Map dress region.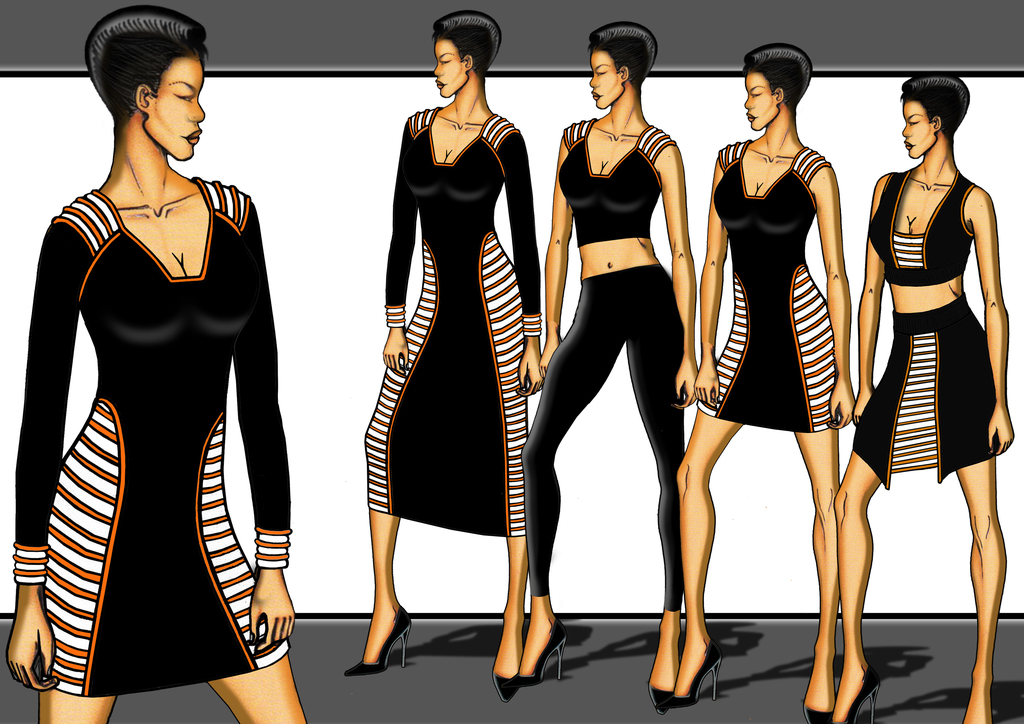
Mapped to 695, 141, 844, 431.
